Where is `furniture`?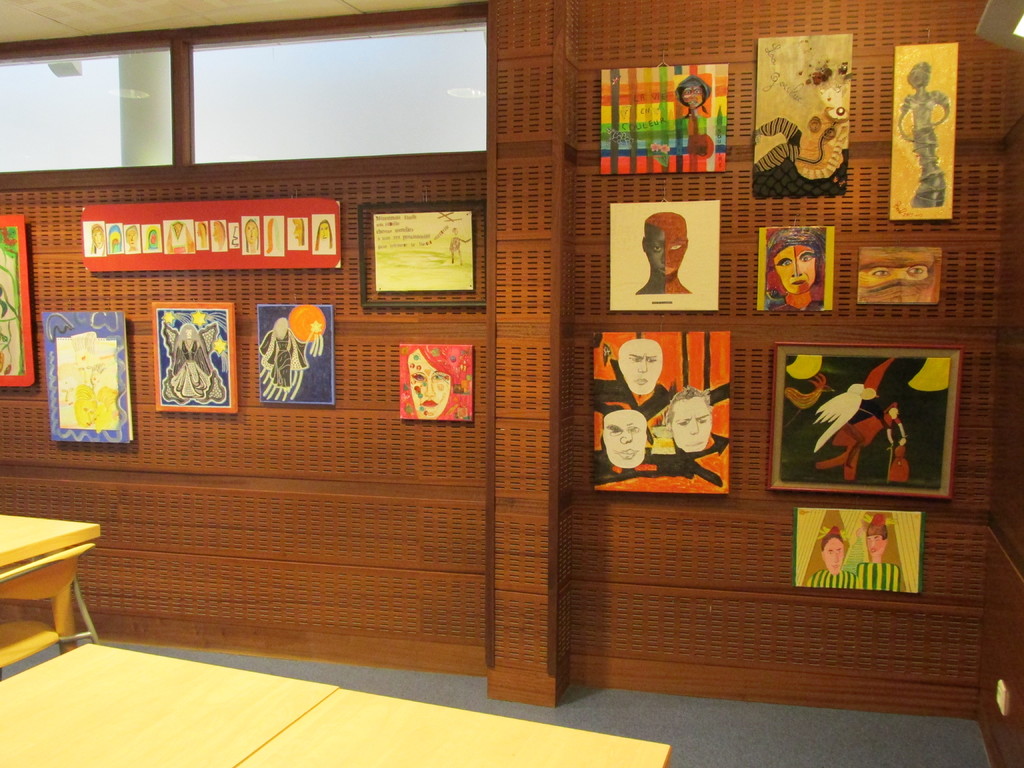
0/512/100/652.
